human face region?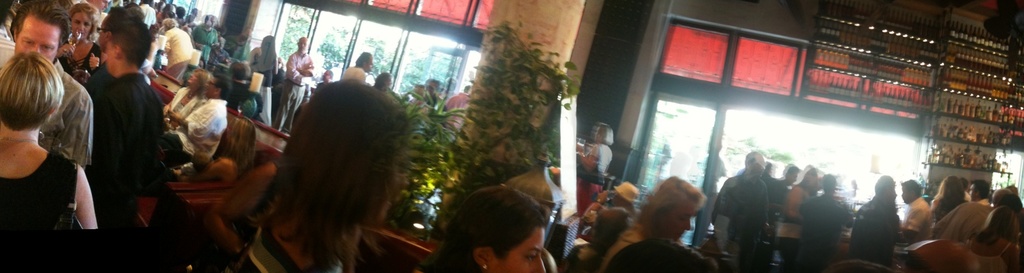
[x1=15, y1=15, x2=64, y2=63]
